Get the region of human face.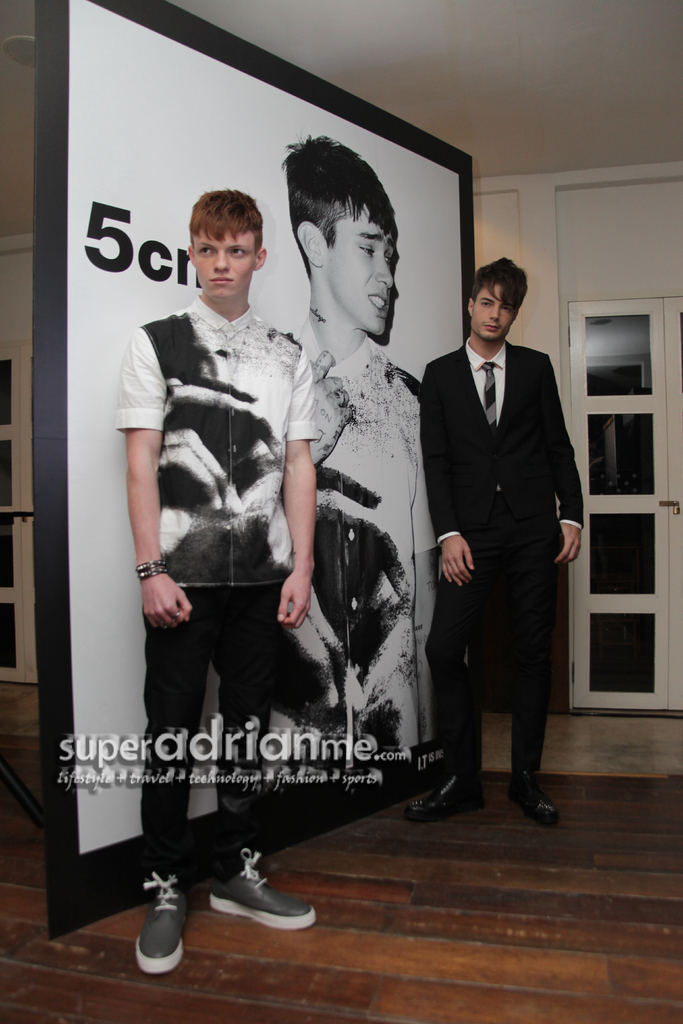
(x1=478, y1=284, x2=515, y2=342).
